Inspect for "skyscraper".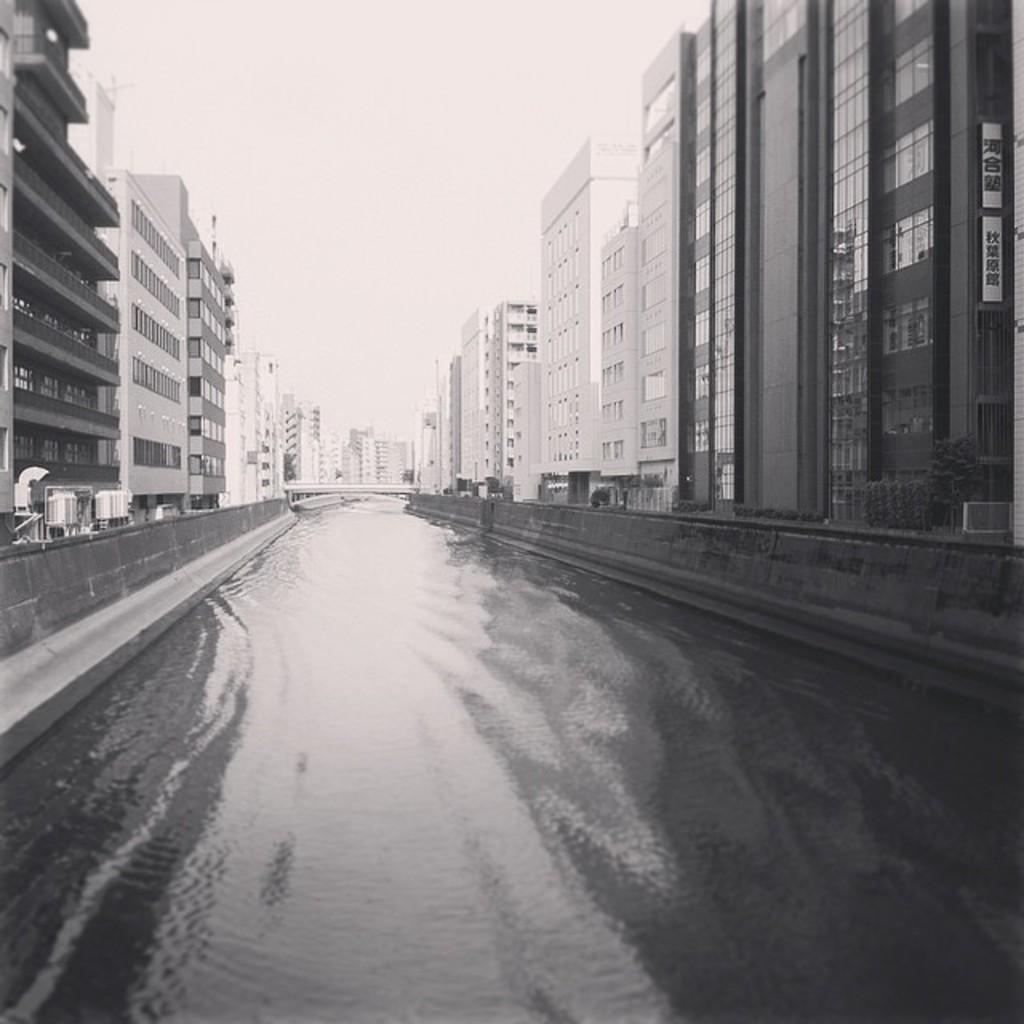
Inspection: left=530, top=146, right=637, bottom=472.
